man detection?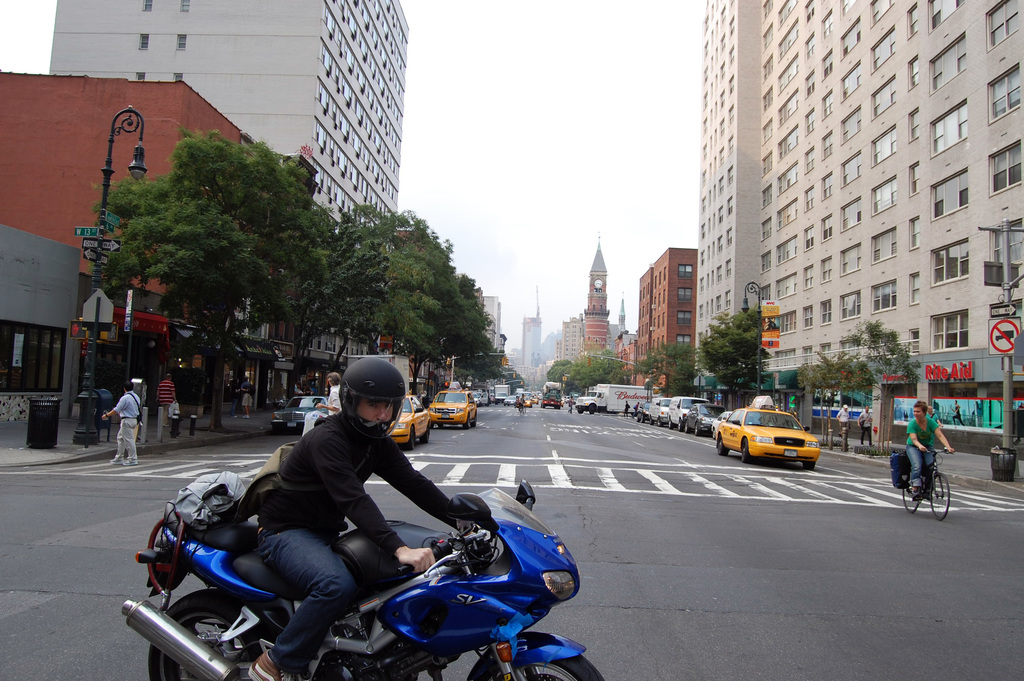
[left=927, top=406, right=947, bottom=429]
